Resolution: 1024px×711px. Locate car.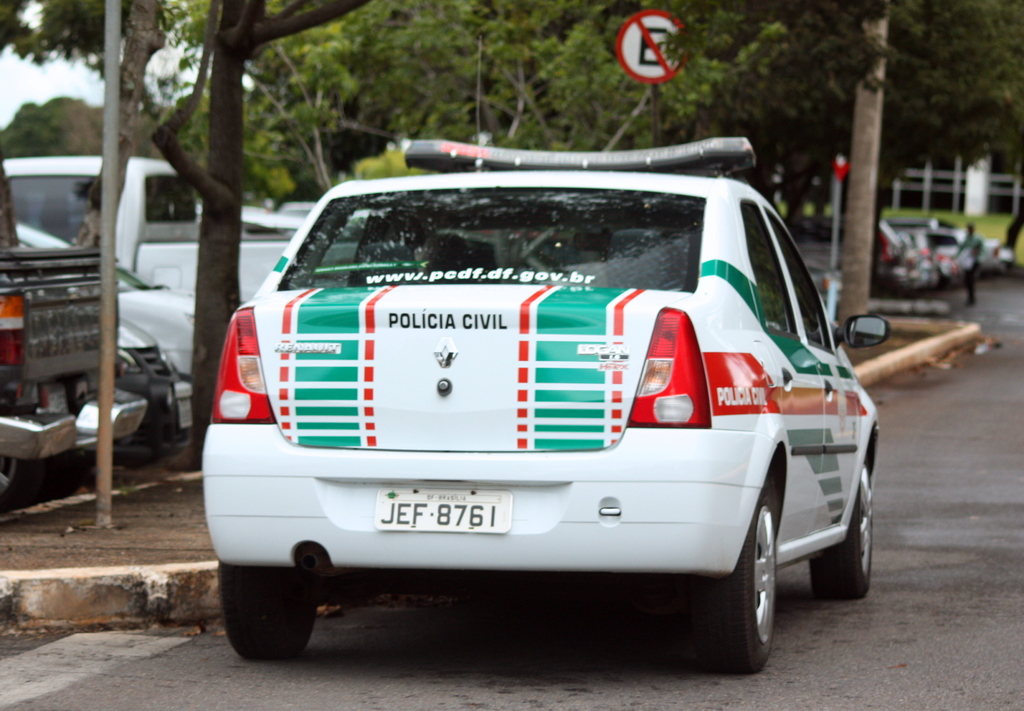
[x1=193, y1=126, x2=884, y2=681].
